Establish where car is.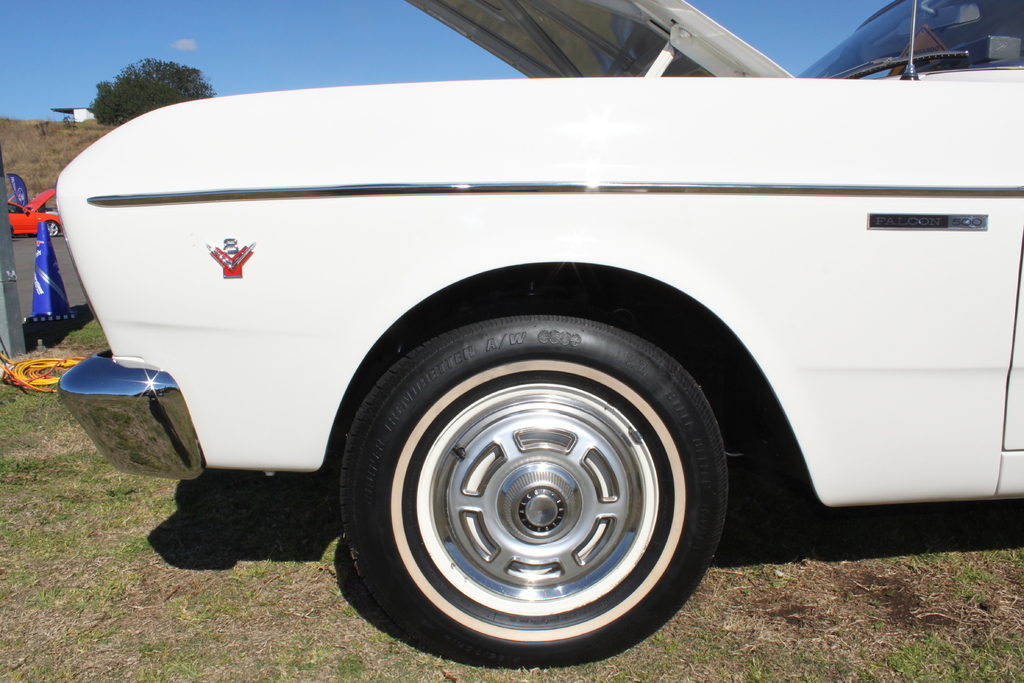
Established at detection(54, 28, 988, 636).
